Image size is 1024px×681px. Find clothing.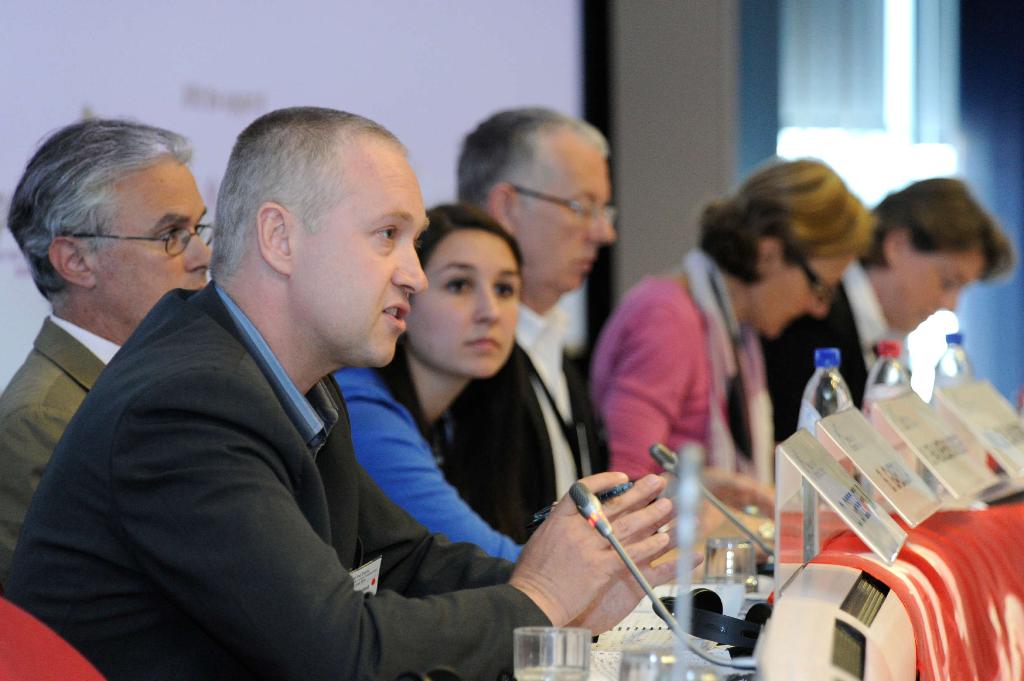
rect(447, 302, 612, 545).
